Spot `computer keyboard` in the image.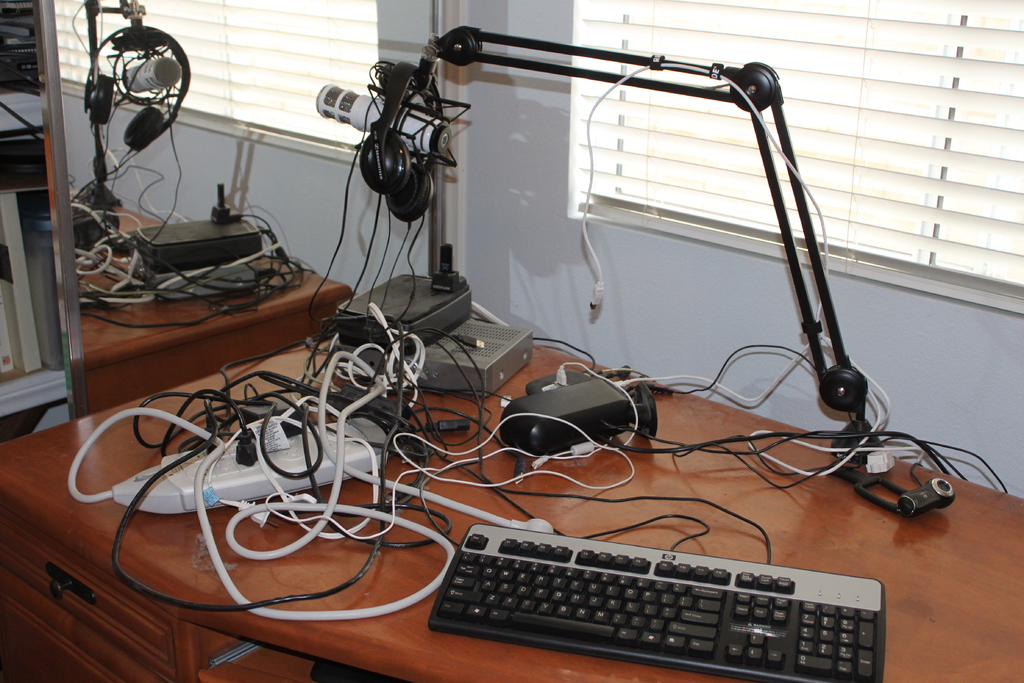
`computer keyboard` found at x1=428, y1=522, x2=884, y2=682.
